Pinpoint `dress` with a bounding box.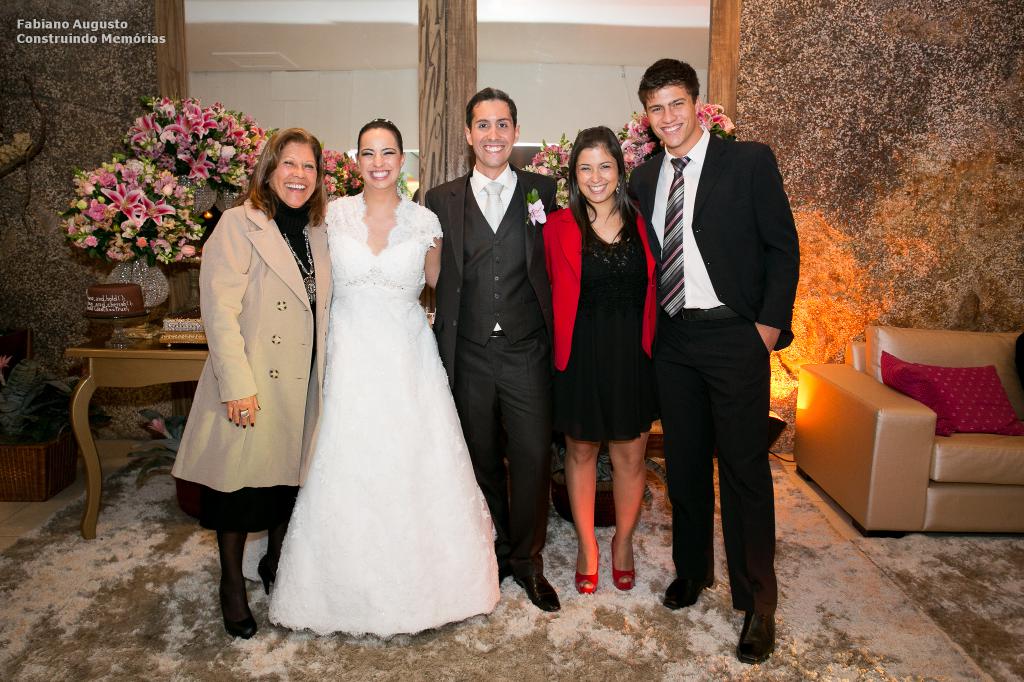
bbox=[268, 192, 509, 637].
